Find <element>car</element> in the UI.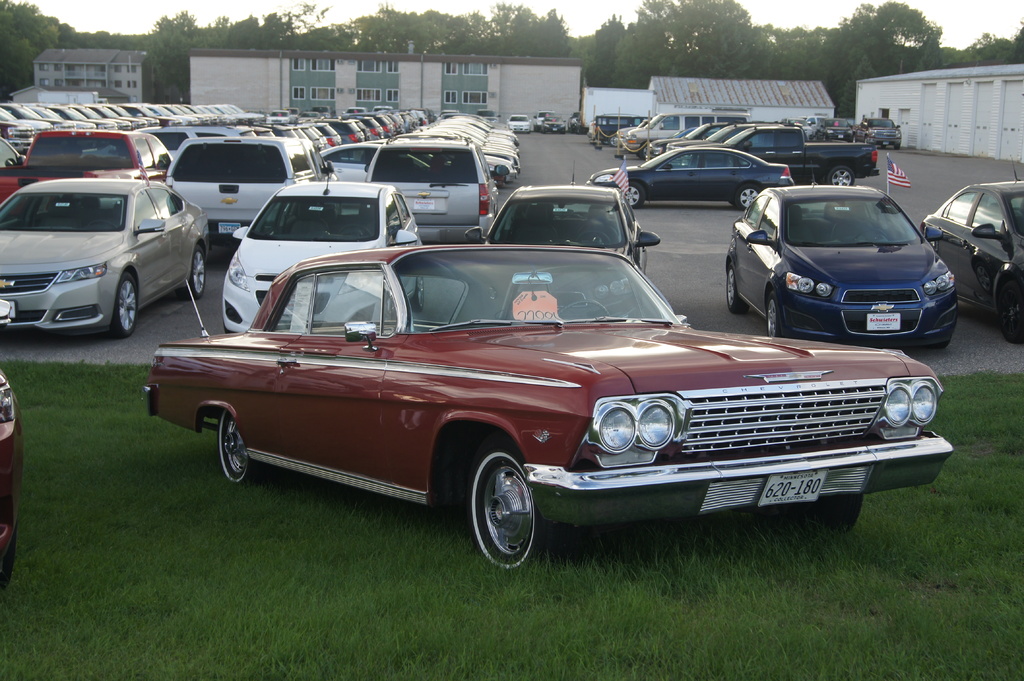
UI element at bbox=[166, 134, 319, 244].
